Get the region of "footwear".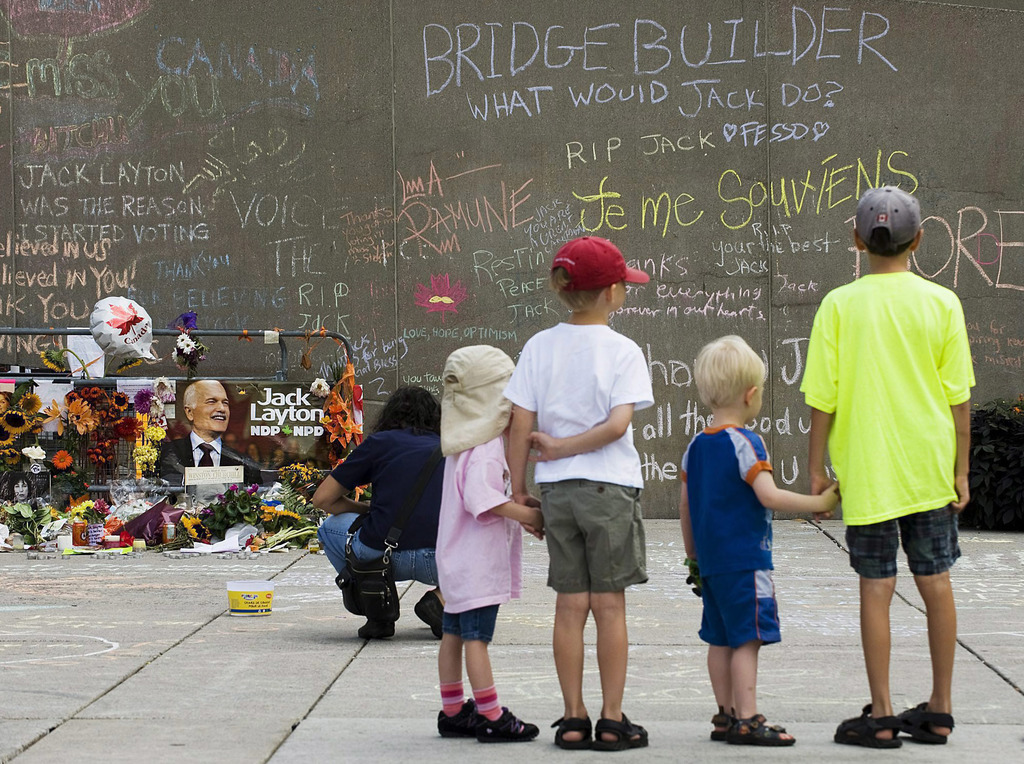
588, 709, 648, 755.
